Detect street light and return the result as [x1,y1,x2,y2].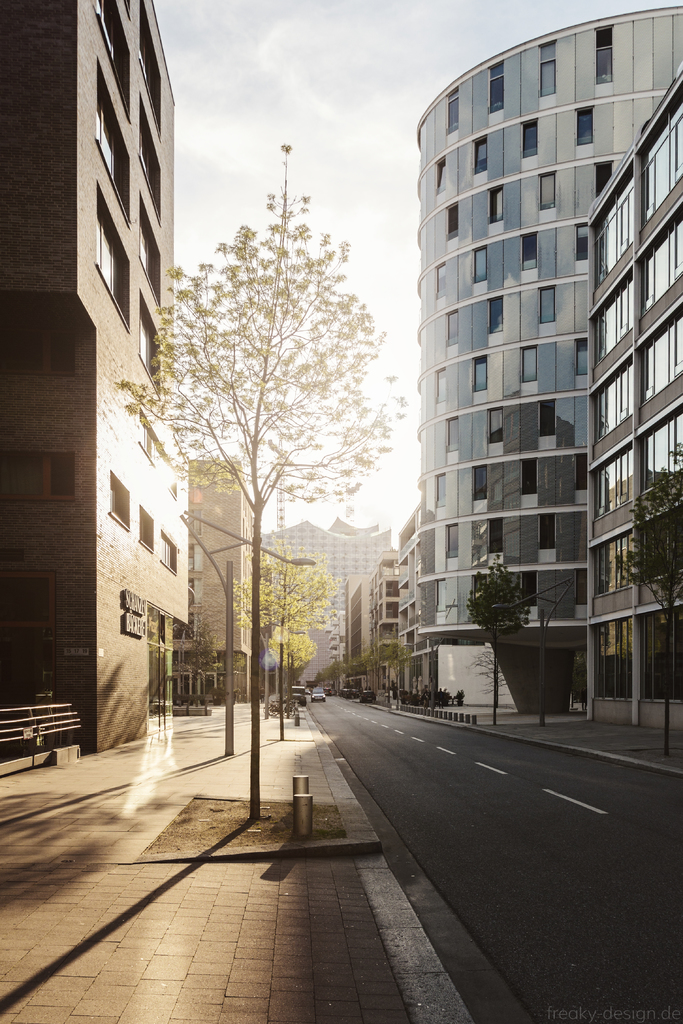
[163,508,328,756].
